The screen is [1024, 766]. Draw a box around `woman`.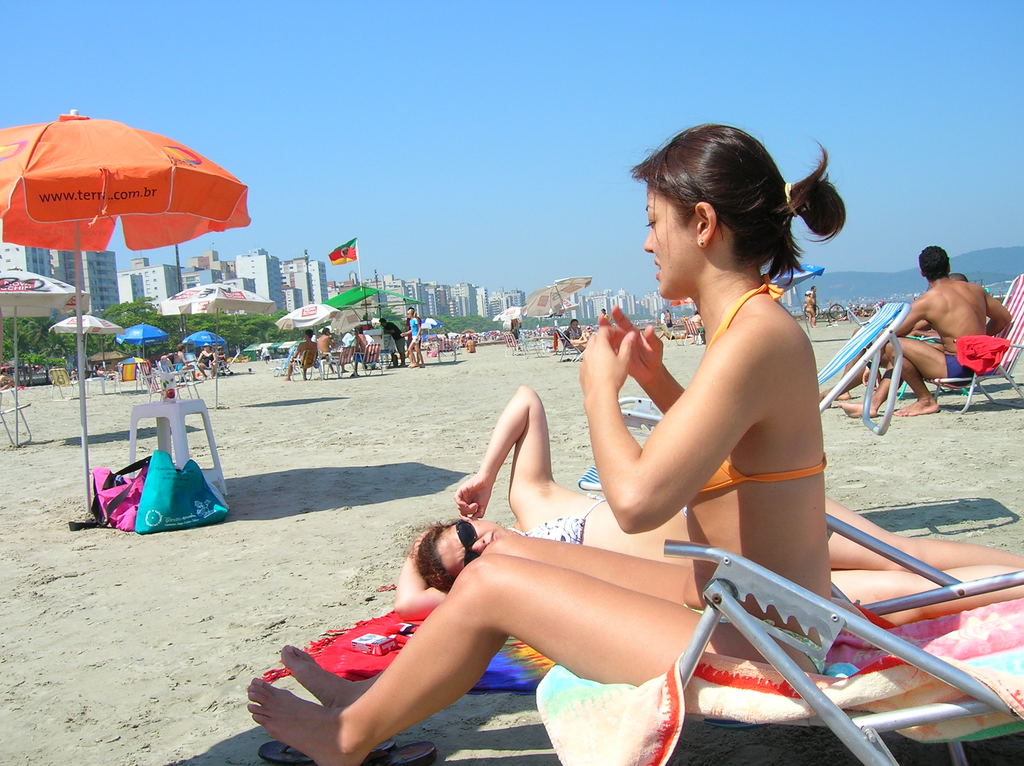
pyautogui.locateOnScreen(194, 339, 218, 378).
